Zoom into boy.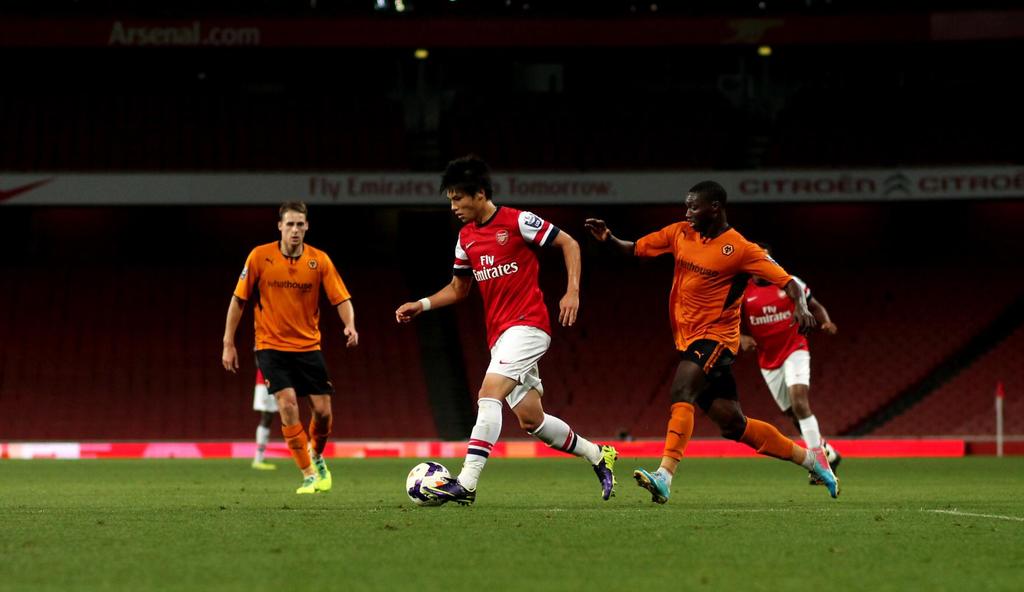
Zoom target: 566:184:837:500.
